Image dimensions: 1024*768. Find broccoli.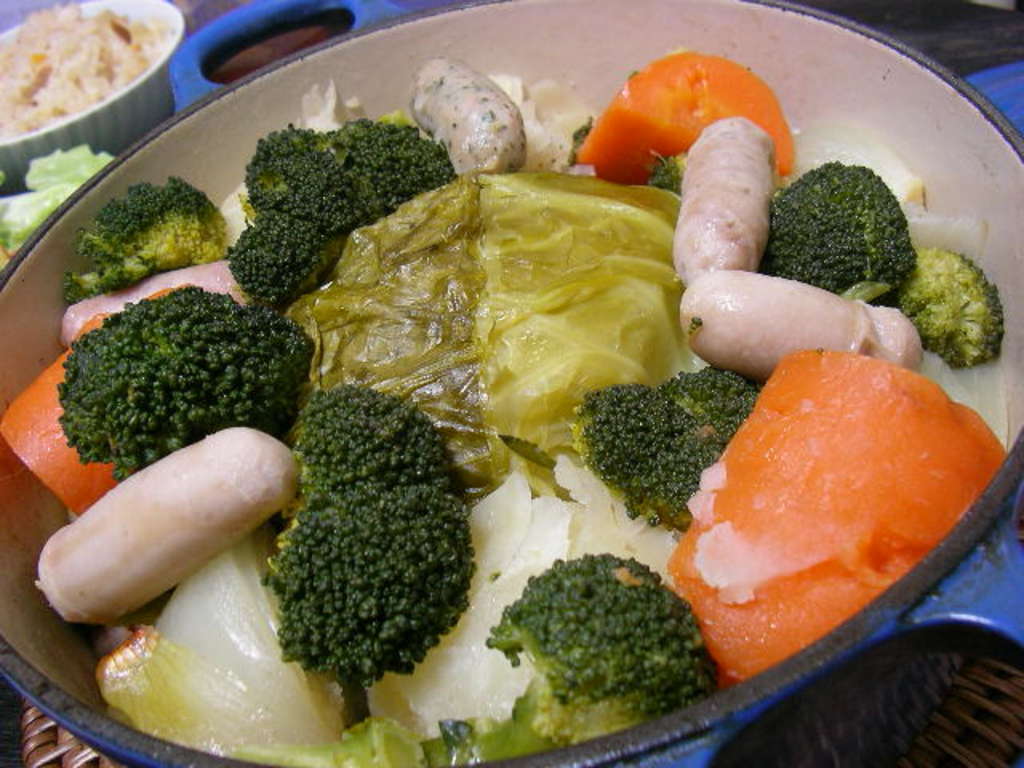
bbox=[762, 157, 922, 286].
